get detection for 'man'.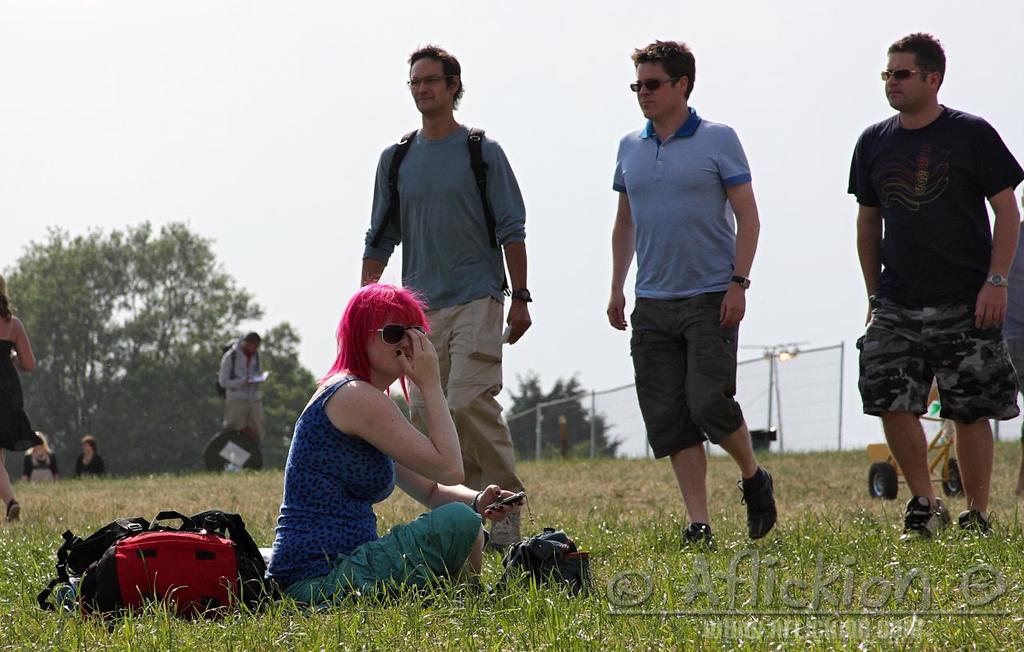
Detection: box(217, 328, 263, 441).
